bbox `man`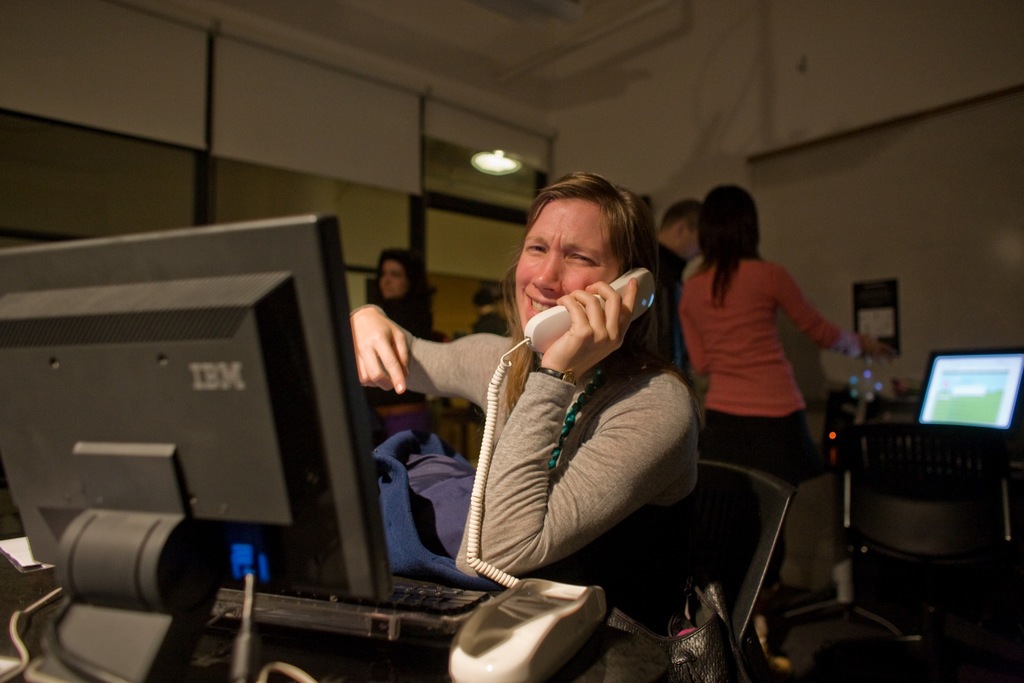
656:196:706:377
